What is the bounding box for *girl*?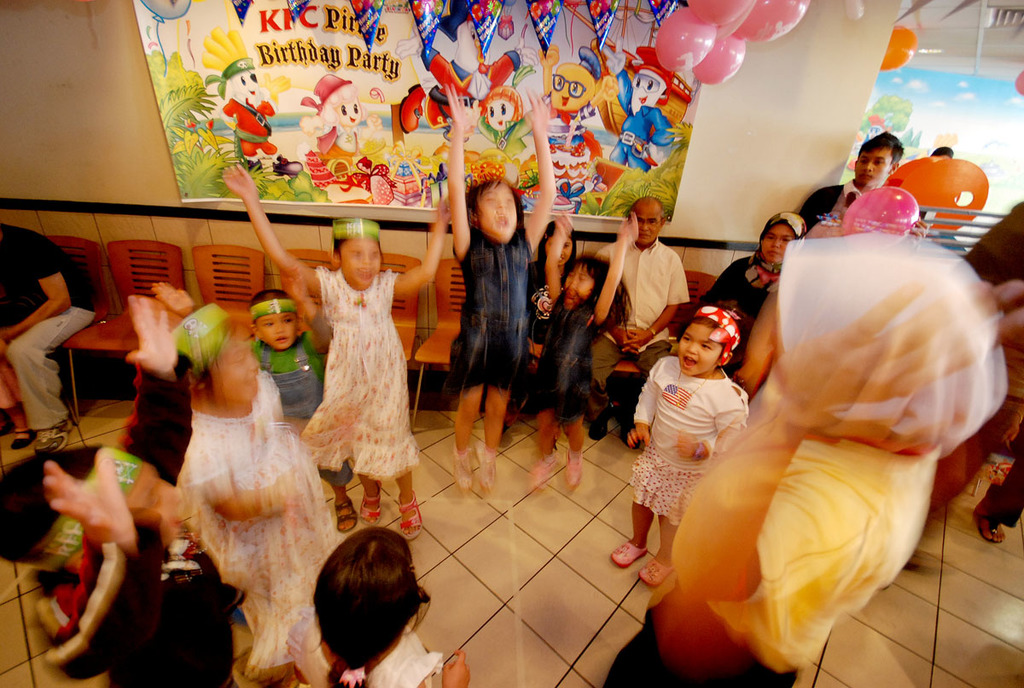
(215,156,461,537).
